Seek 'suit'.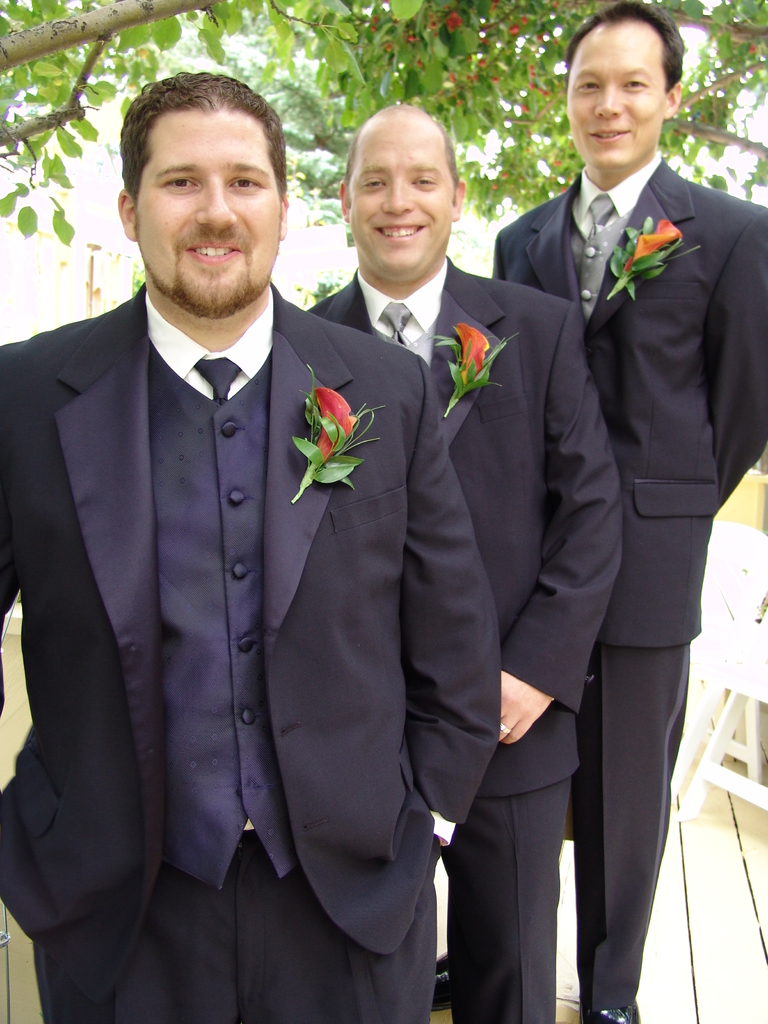
(left=488, top=156, right=767, bottom=1015).
